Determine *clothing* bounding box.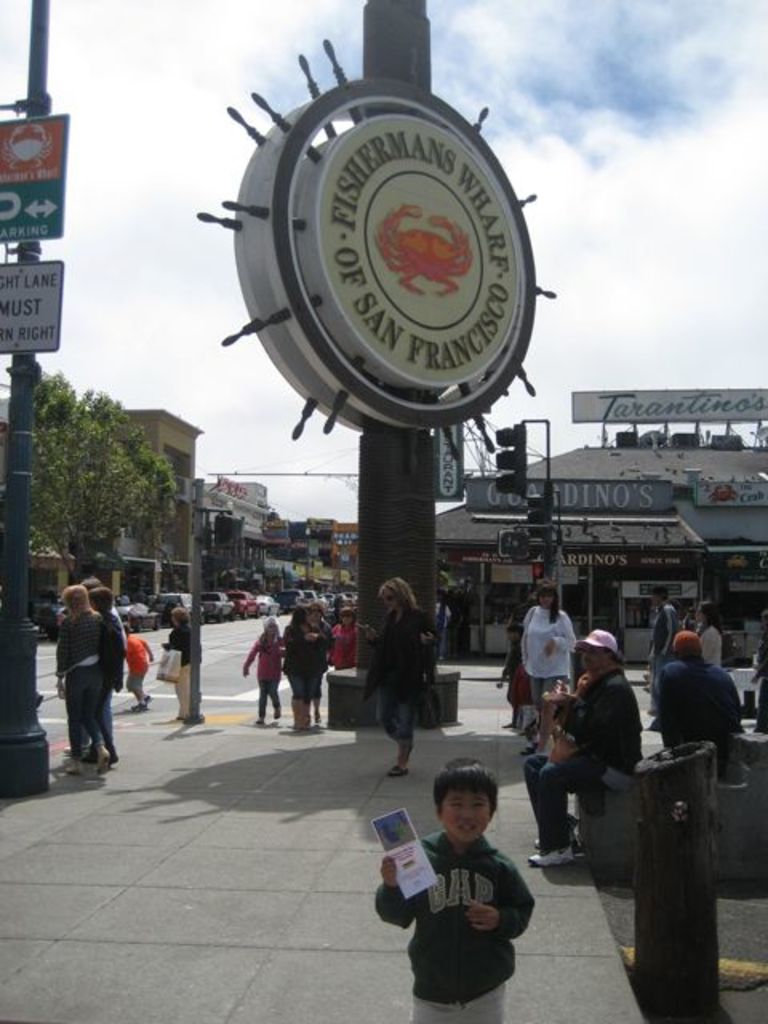
Determined: 330 621 358 672.
